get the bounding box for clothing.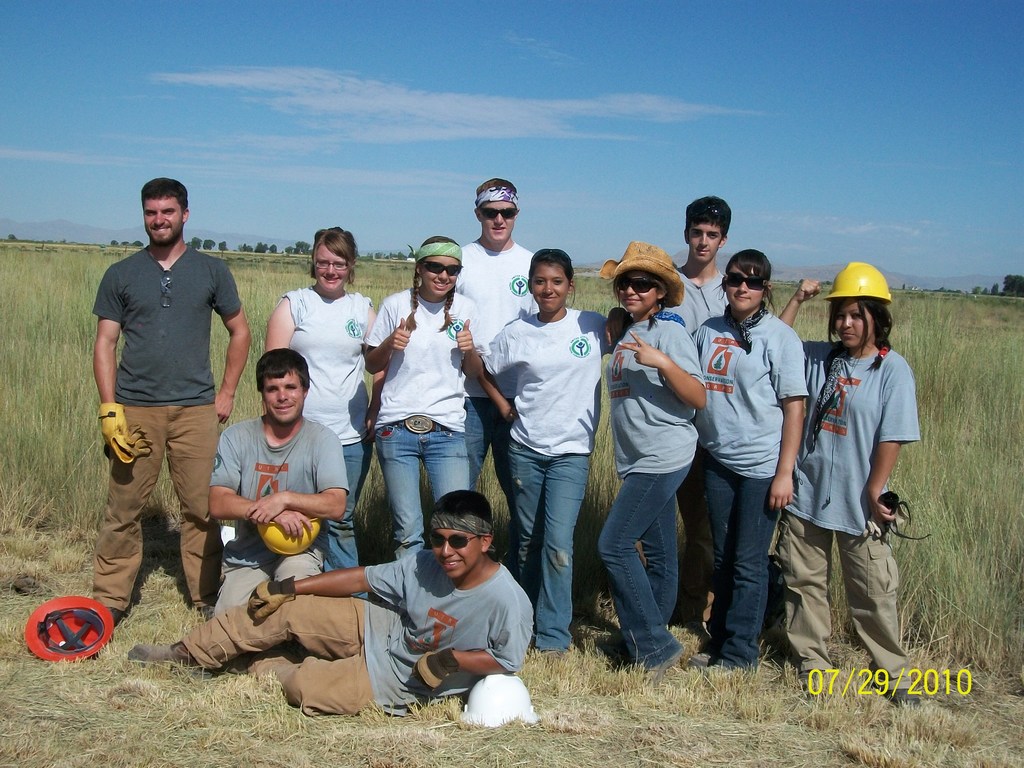
<bbox>771, 336, 925, 688</bbox>.
